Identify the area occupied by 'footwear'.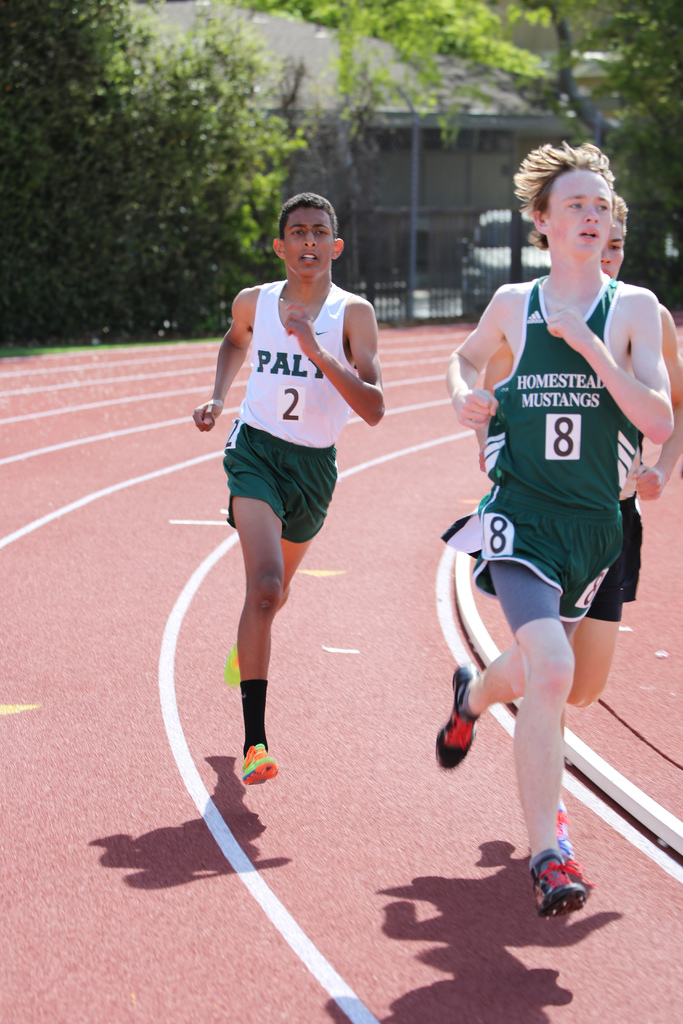
Area: left=238, top=745, right=277, bottom=792.
